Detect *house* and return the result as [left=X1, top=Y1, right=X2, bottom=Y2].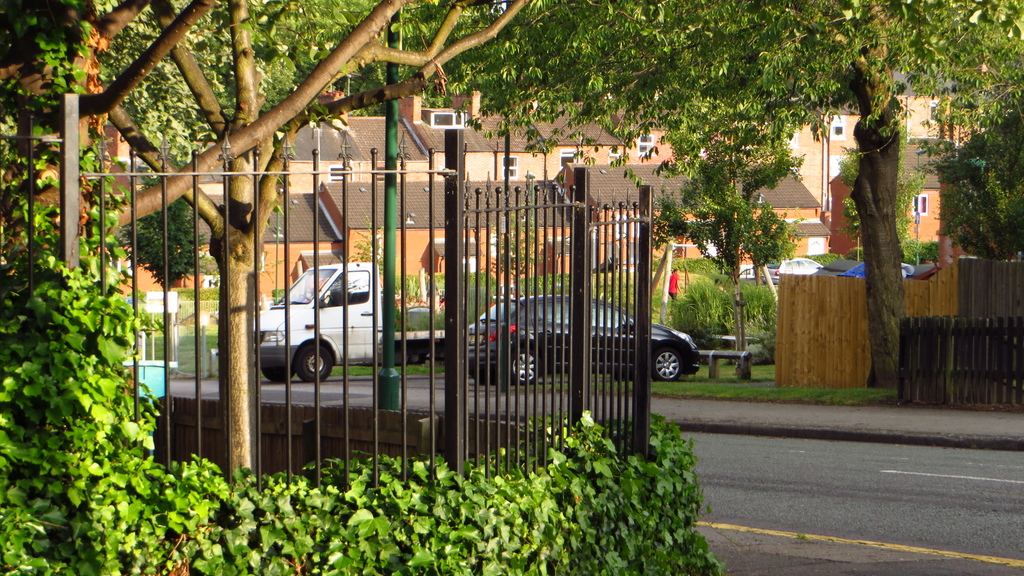
[left=752, top=62, right=1002, bottom=255].
